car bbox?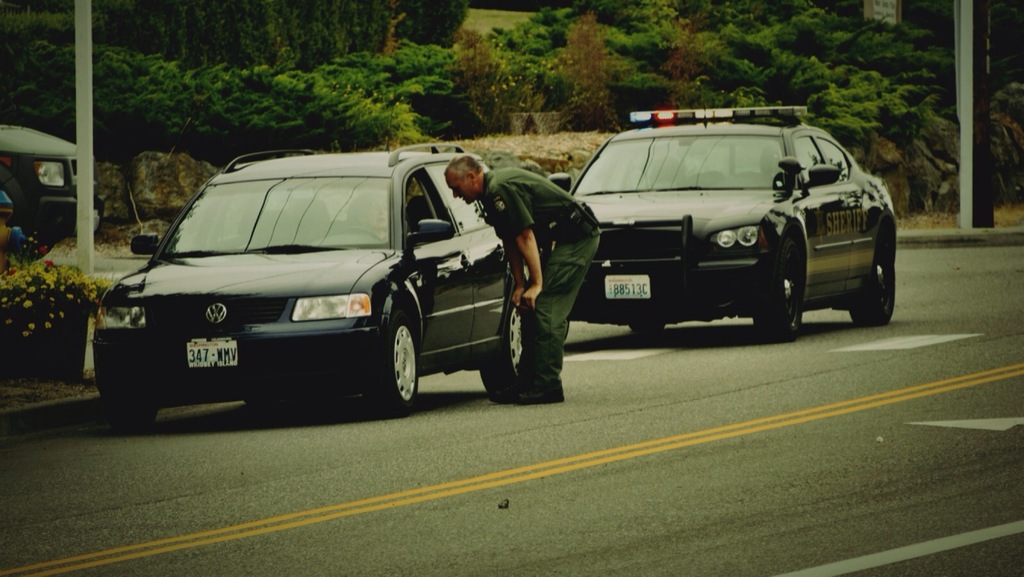
bbox=[93, 141, 524, 415]
